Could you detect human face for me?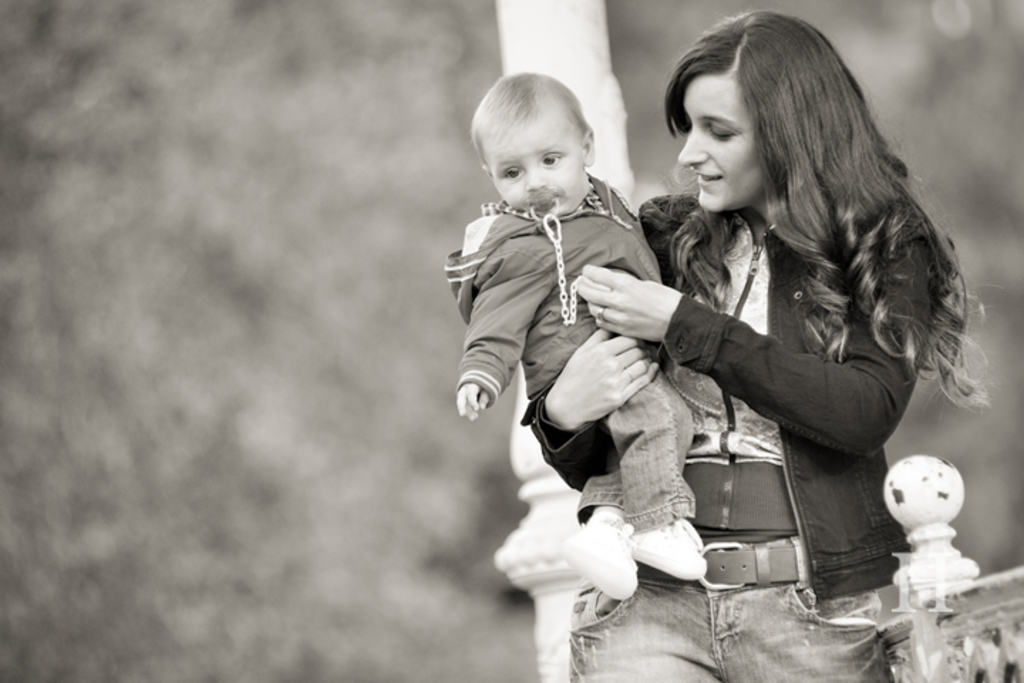
Detection result: 492 120 580 221.
